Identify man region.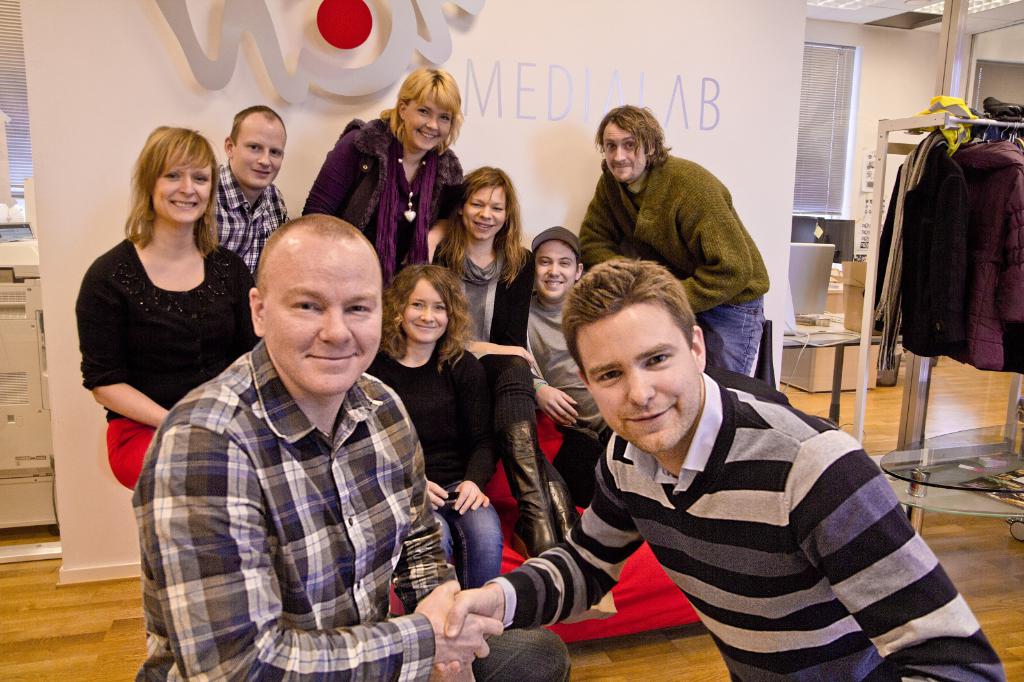
Region: <bbox>132, 214, 503, 681</bbox>.
